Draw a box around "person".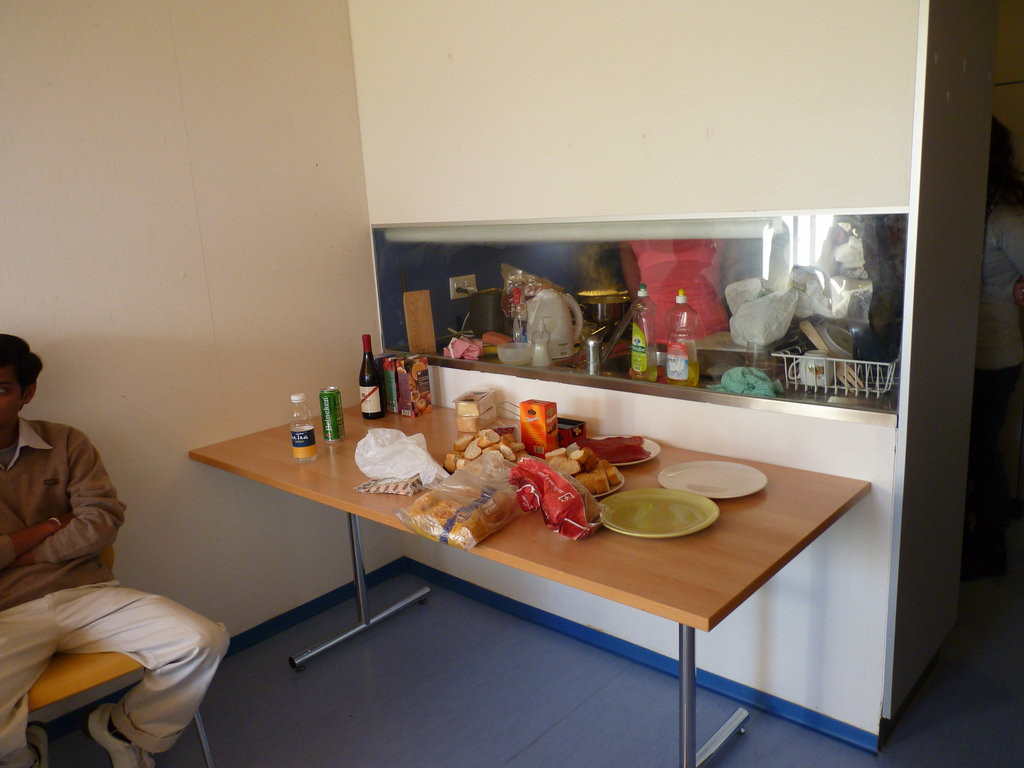
0, 333, 229, 767.
